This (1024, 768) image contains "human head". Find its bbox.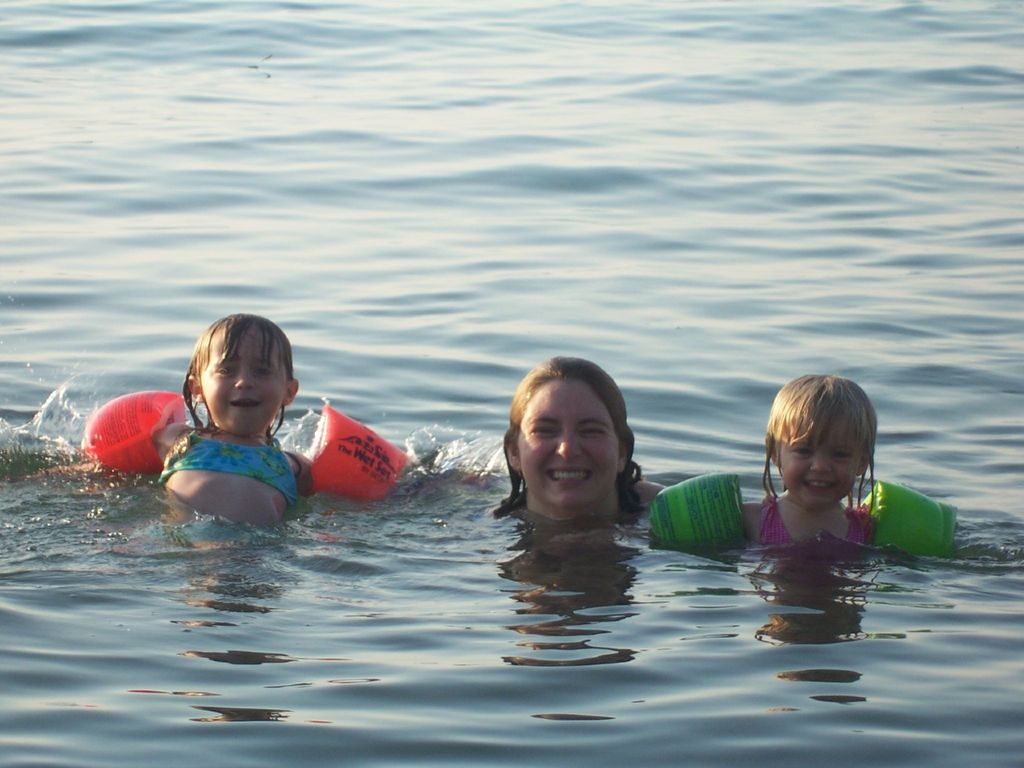
Rect(760, 378, 888, 526).
